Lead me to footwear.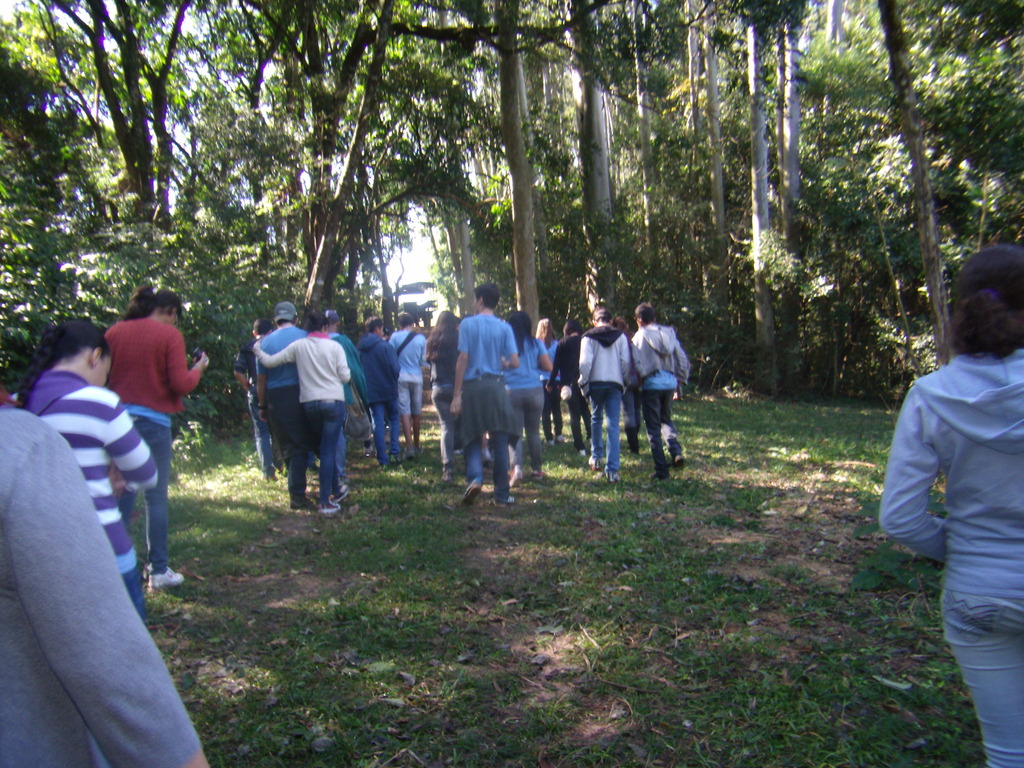
Lead to bbox(335, 484, 347, 501).
